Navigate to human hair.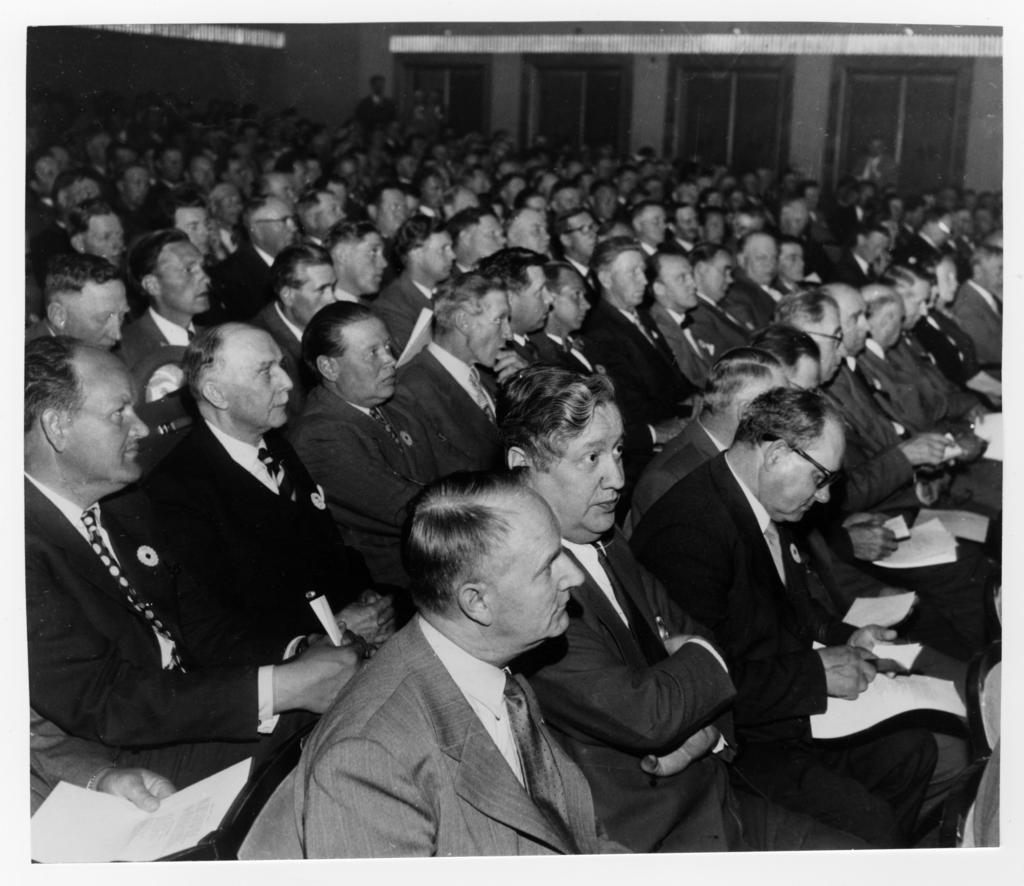
Navigation target: pyautogui.locateOnScreen(694, 207, 723, 230).
